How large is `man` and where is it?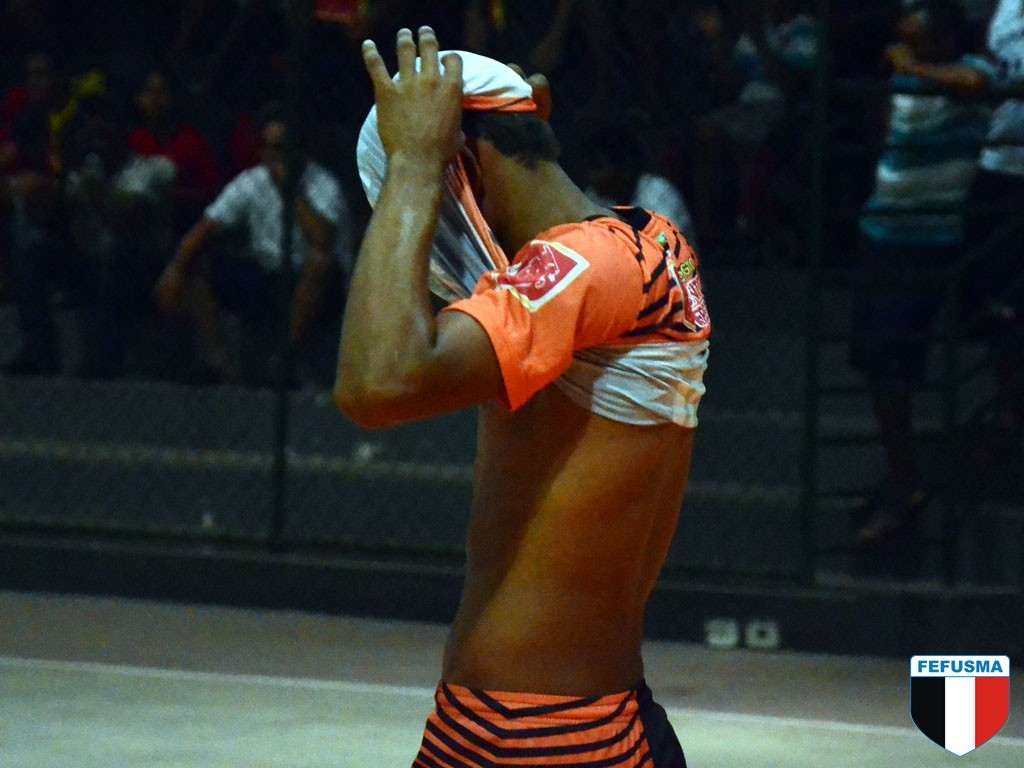
Bounding box: select_region(851, 0, 999, 553).
